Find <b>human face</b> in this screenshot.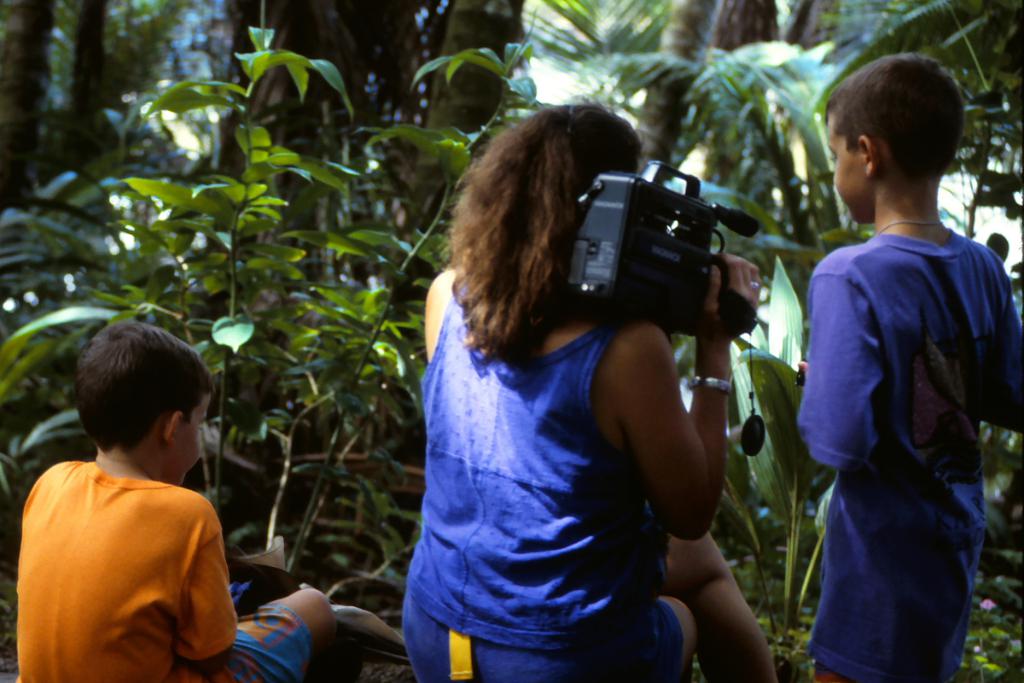
The bounding box for <b>human face</b> is (x1=825, y1=113, x2=866, y2=223).
